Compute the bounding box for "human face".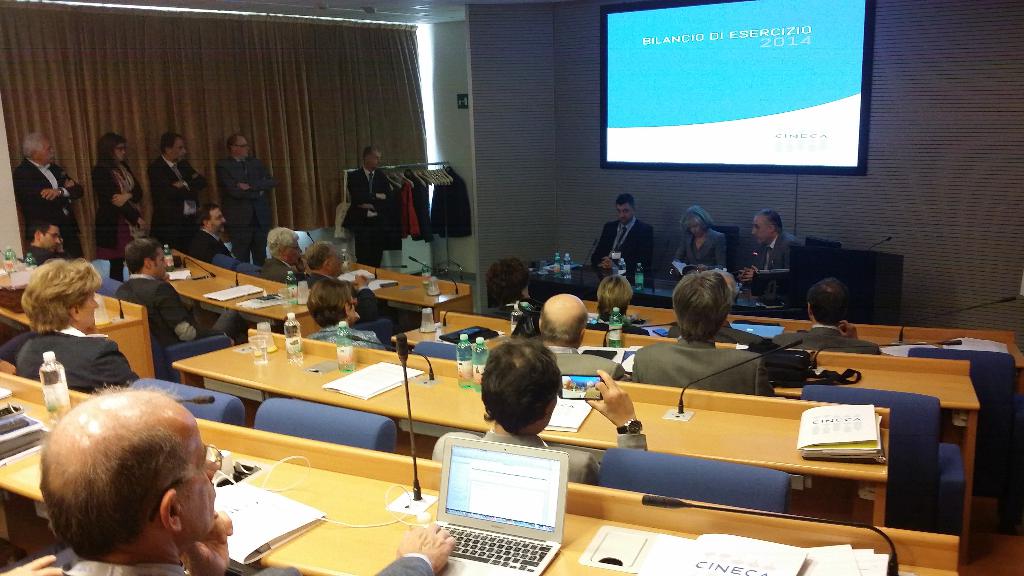
x1=209 y1=209 x2=225 y2=234.
